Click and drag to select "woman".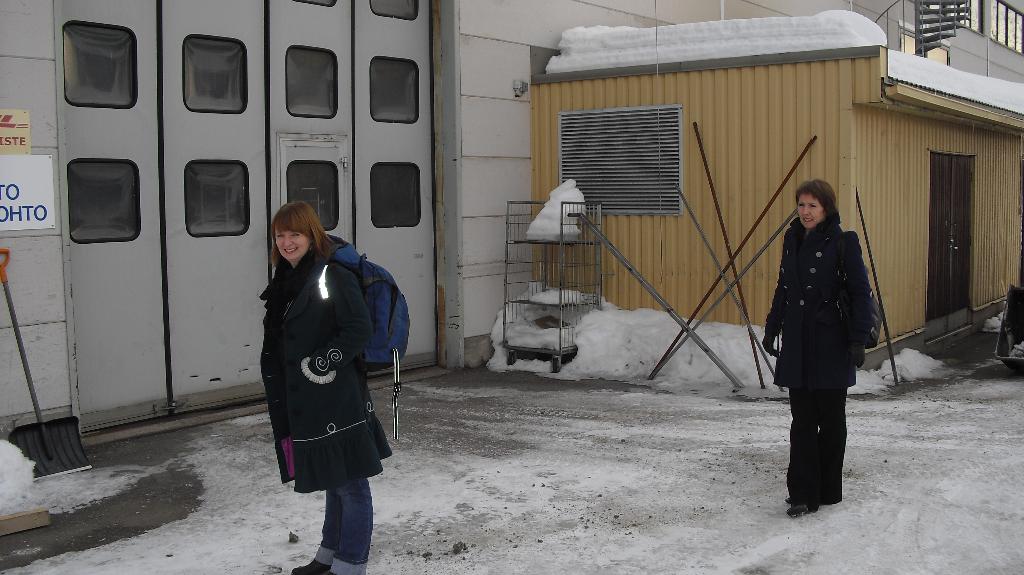
Selection: [x1=241, y1=164, x2=403, y2=556].
